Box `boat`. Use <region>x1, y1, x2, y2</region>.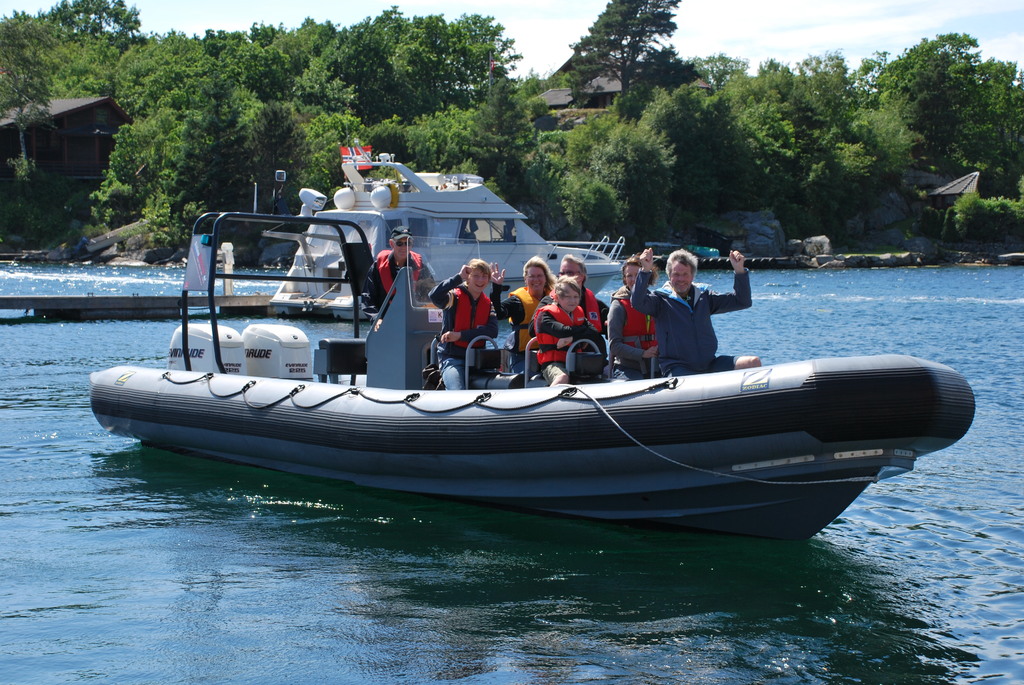
<region>74, 195, 956, 528</region>.
